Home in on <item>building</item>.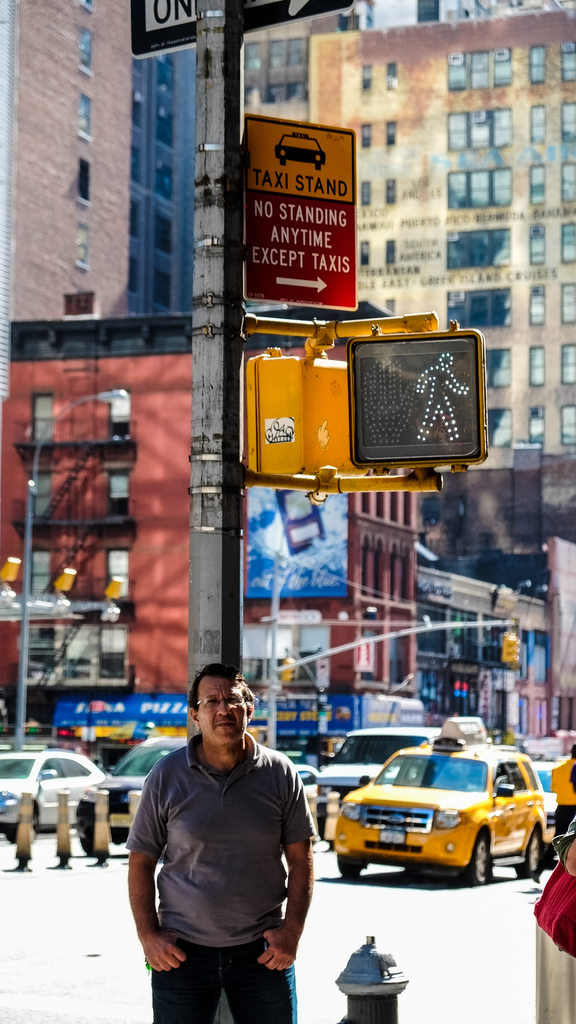
Homed in at 140/29/221/309.
